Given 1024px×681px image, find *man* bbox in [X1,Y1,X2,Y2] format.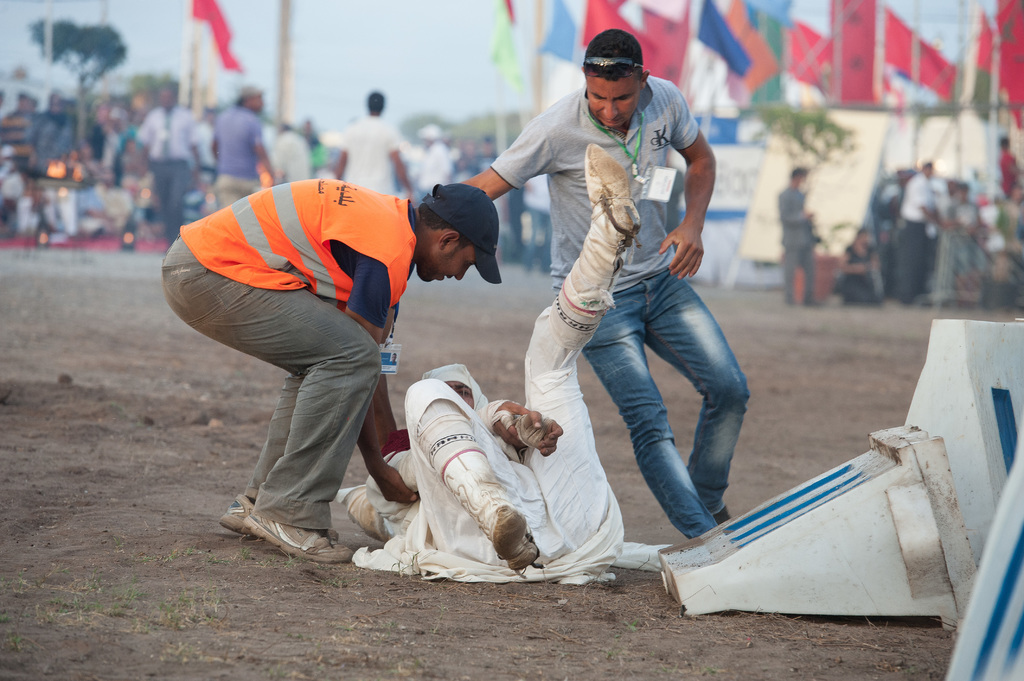
[455,25,754,541].
